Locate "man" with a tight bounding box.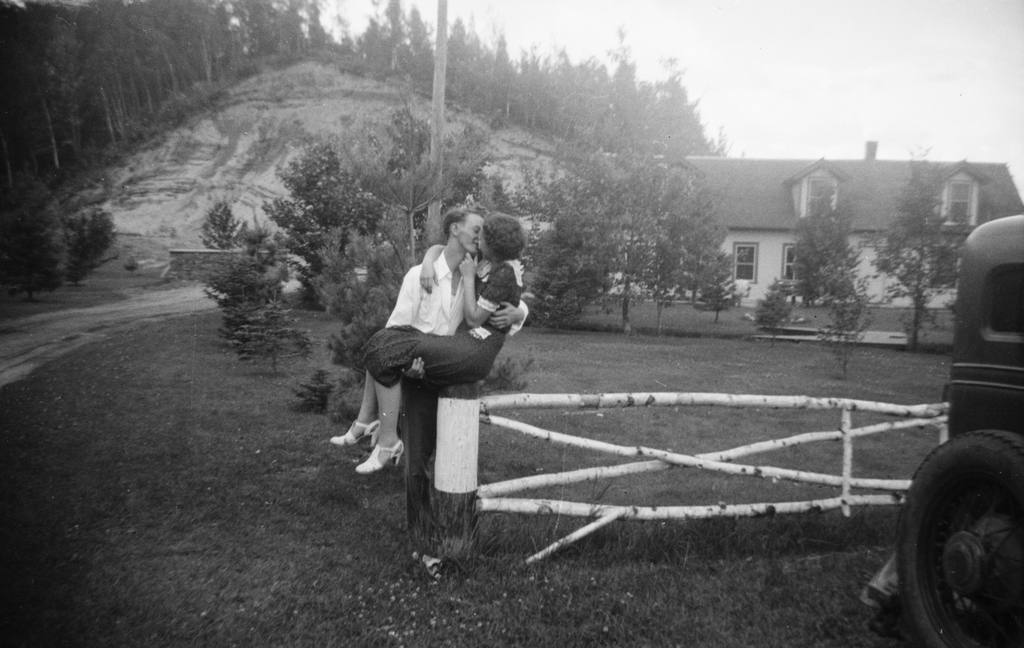
340,209,529,493.
